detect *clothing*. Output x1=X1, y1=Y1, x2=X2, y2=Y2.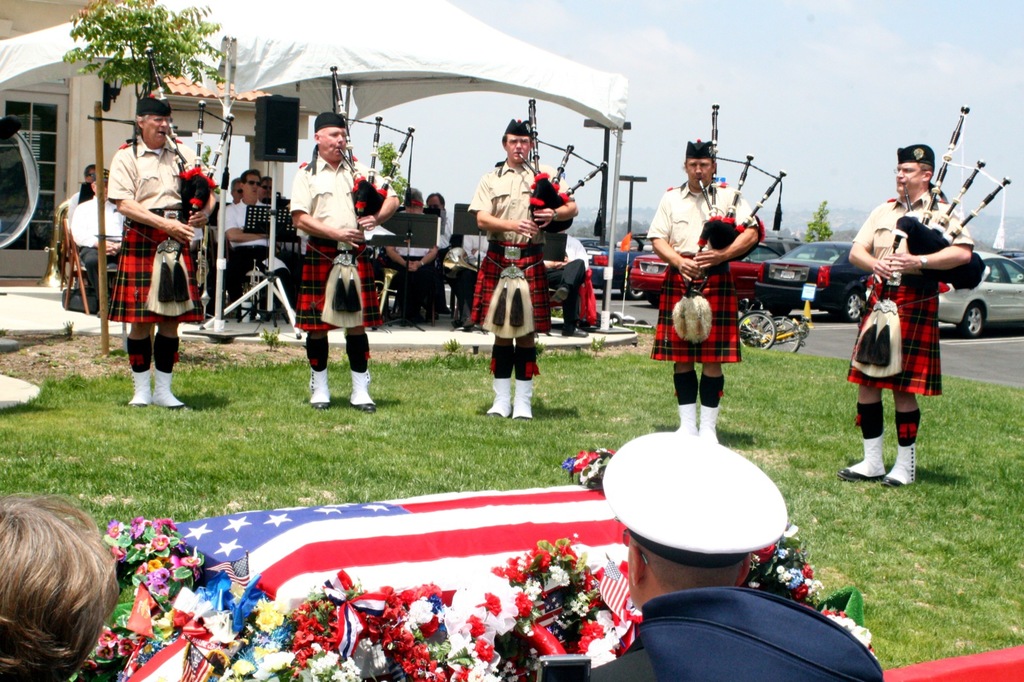
x1=389, y1=243, x2=434, y2=313.
